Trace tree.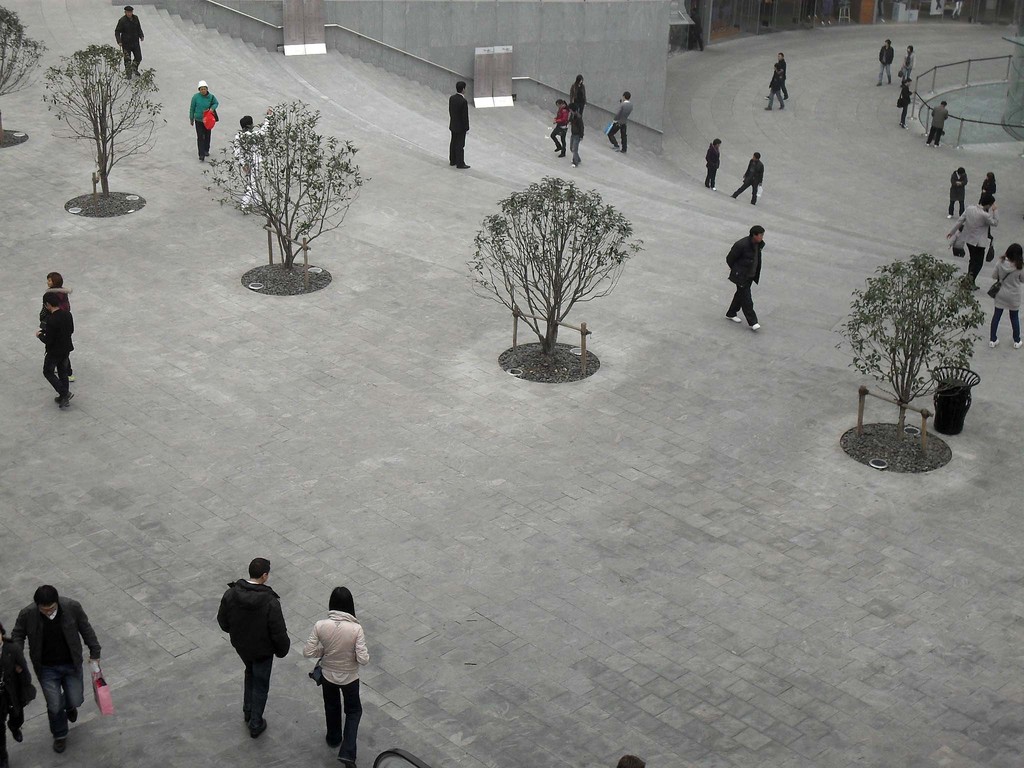
Traced to box=[0, 5, 47, 106].
